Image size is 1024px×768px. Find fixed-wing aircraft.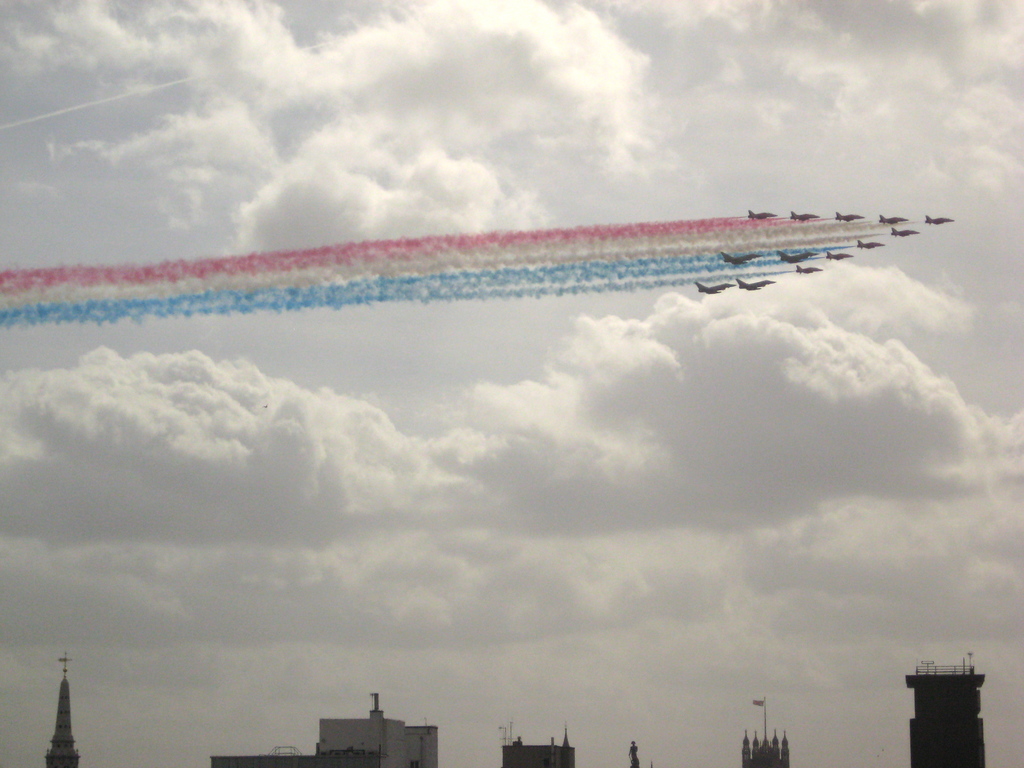
{"x1": 730, "y1": 274, "x2": 776, "y2": 295}.
